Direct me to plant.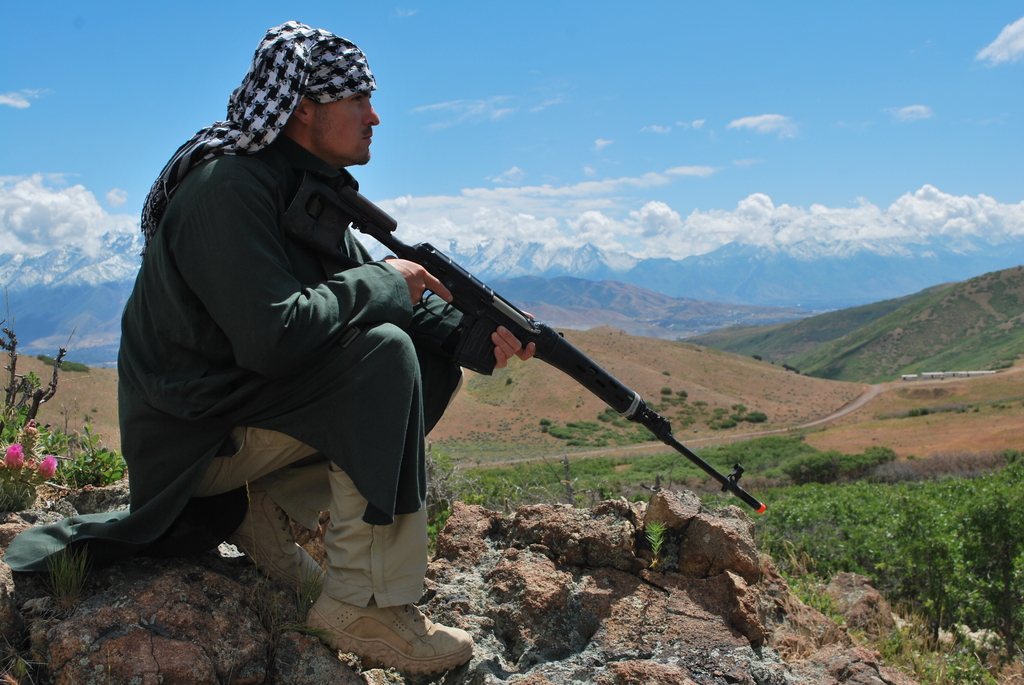
Direction: box(643, 516, 676, 563).
